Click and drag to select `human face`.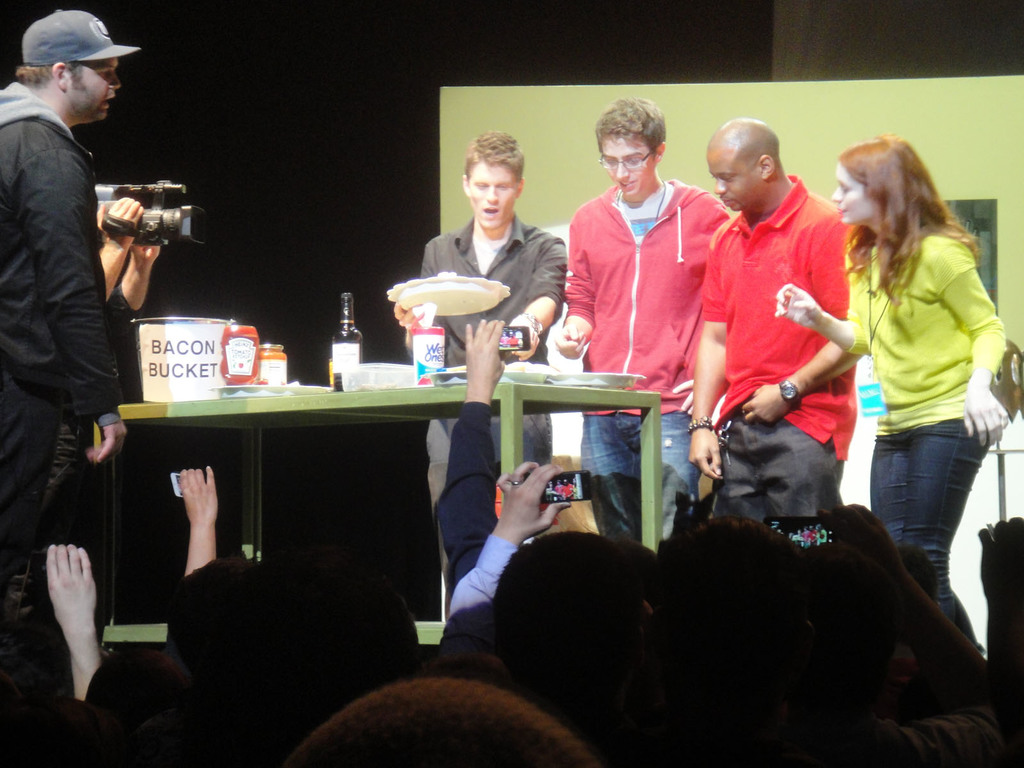
Selection: 459, 156, 516, 234.
